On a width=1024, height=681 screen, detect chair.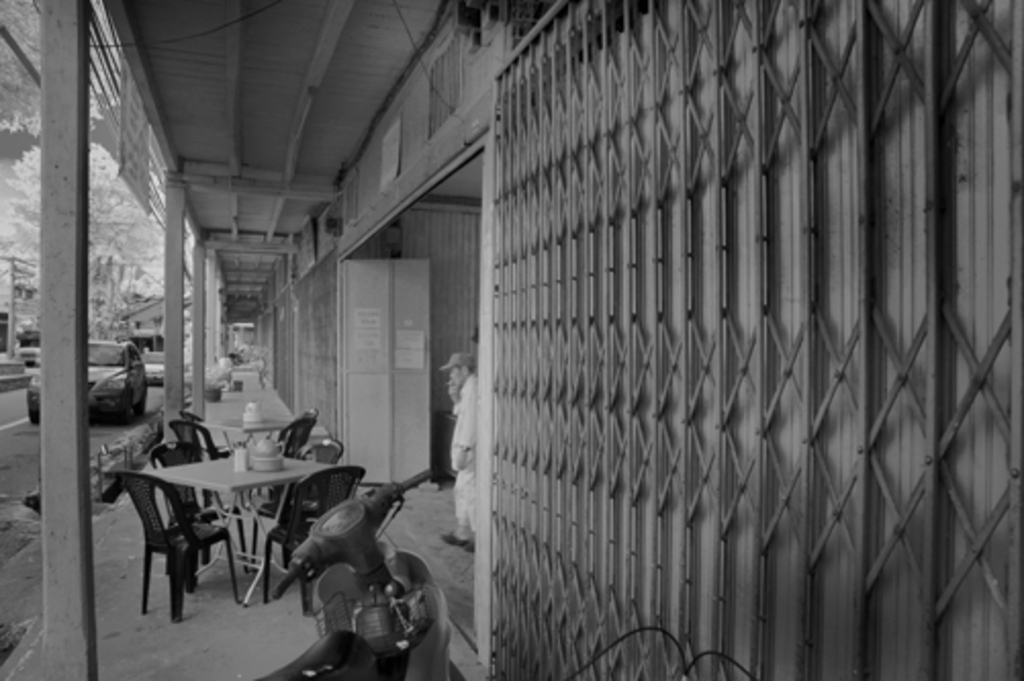
[149,442,247,573].
